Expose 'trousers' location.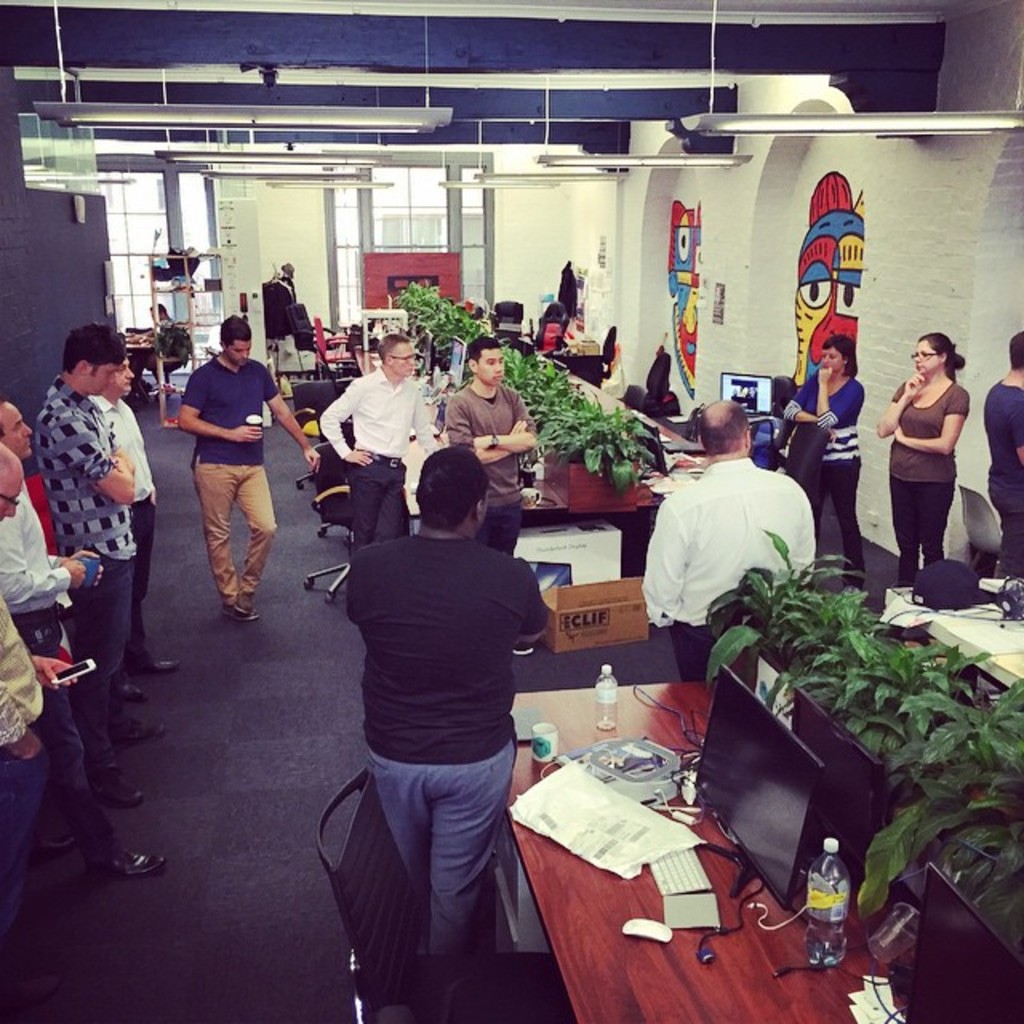
Exposed at {"x1": 344, "y1": 738, "x2": 546, "y2": 986}.
